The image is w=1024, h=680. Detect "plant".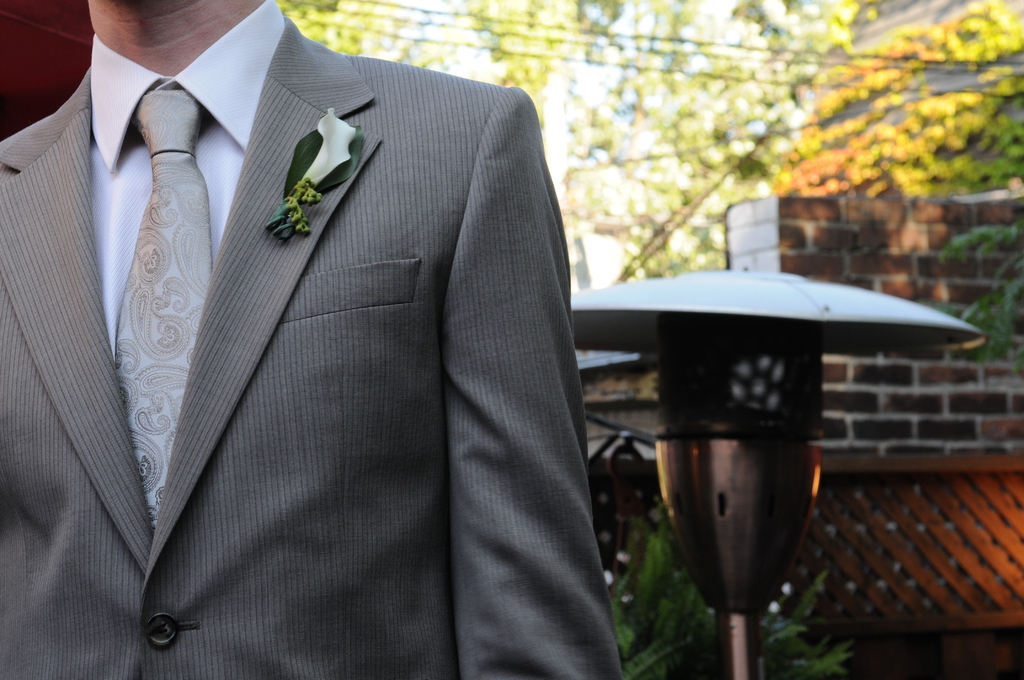
Detection: bbox=(257, 101, 369, 245).
